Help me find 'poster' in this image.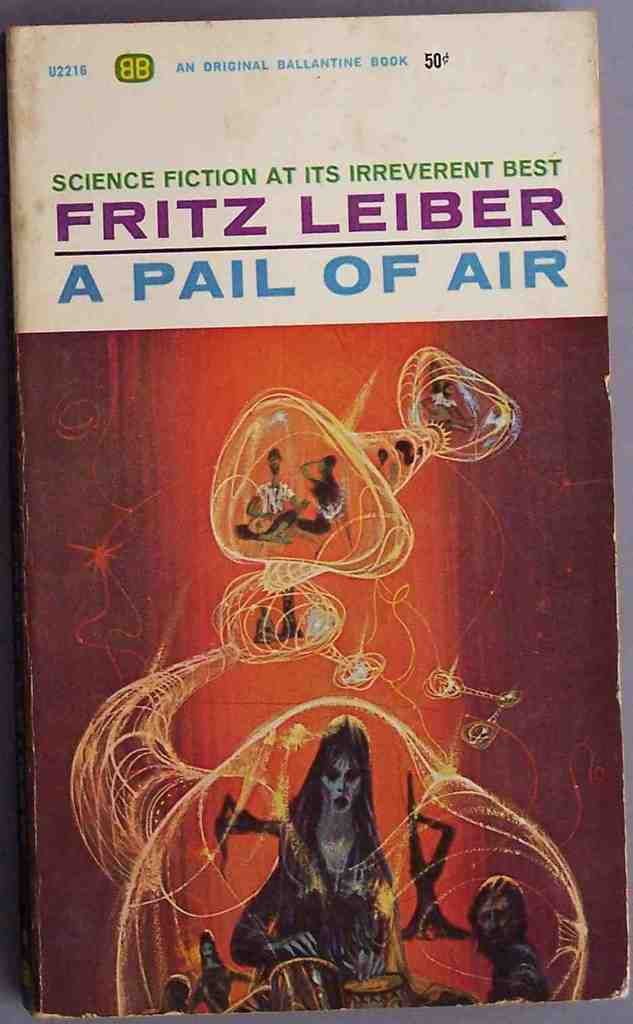
Found it: [4,3,632,1014].
